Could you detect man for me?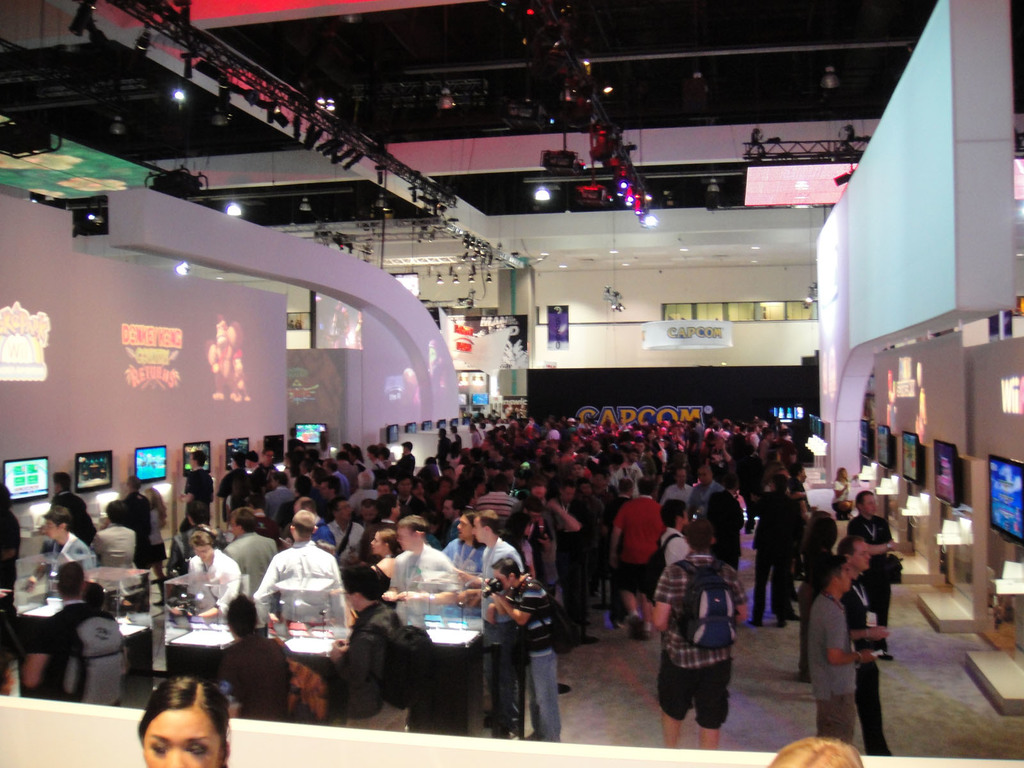
Detection result: box(253, 509, 346, 627).
